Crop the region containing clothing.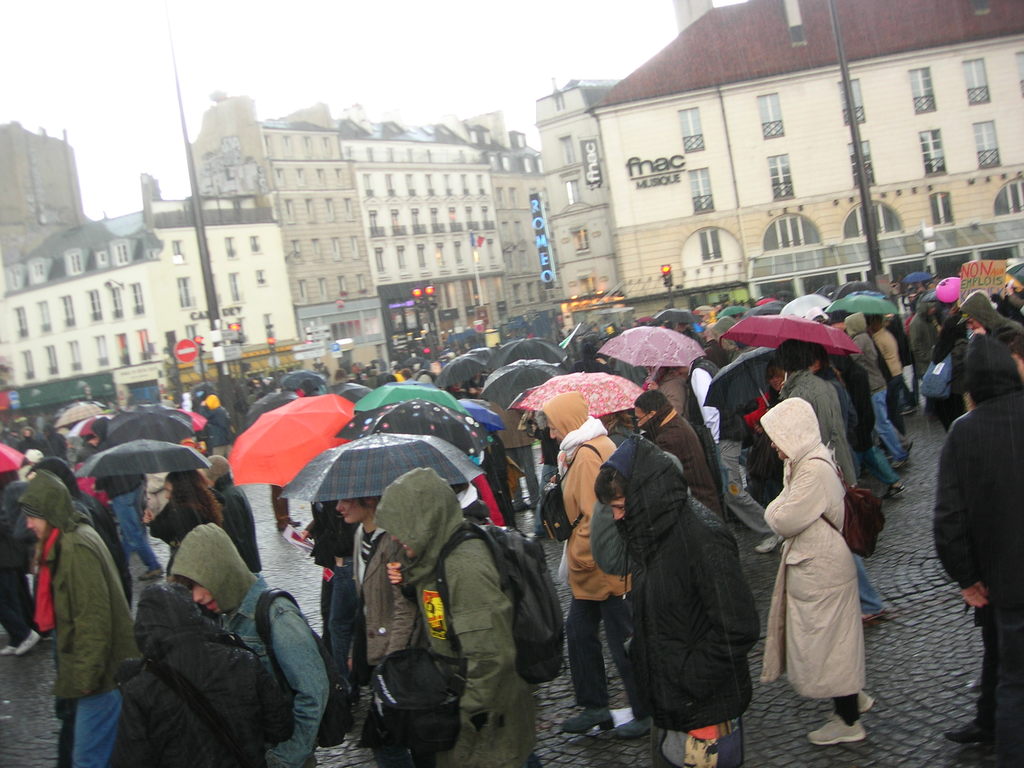
Crop region: [850, 308, 911, 458].
